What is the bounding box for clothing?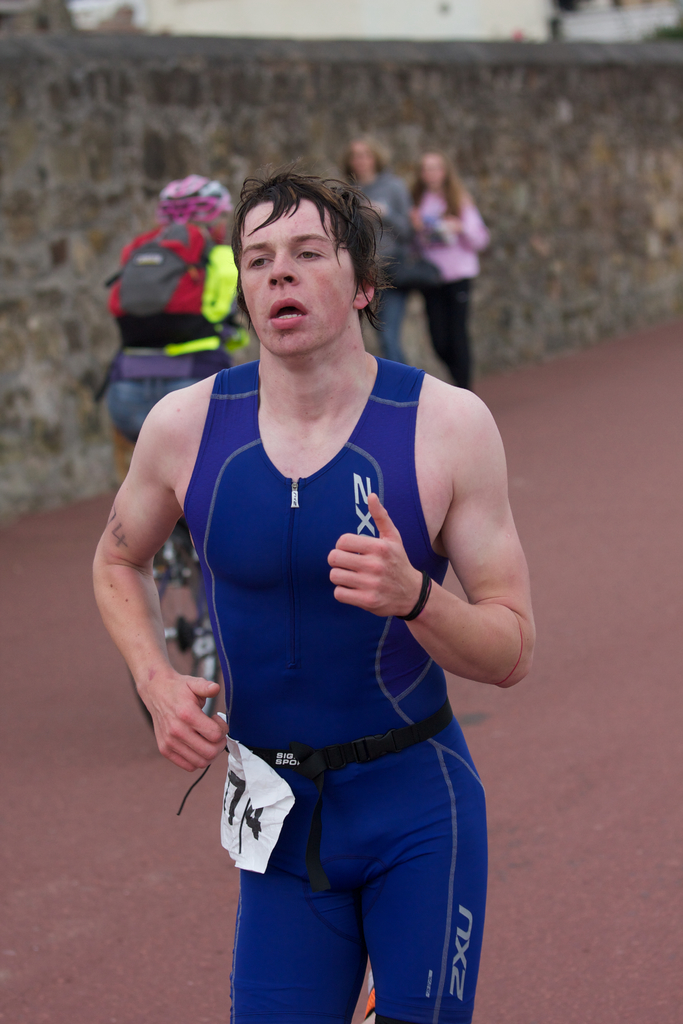
(346, 162, 409, 365).
